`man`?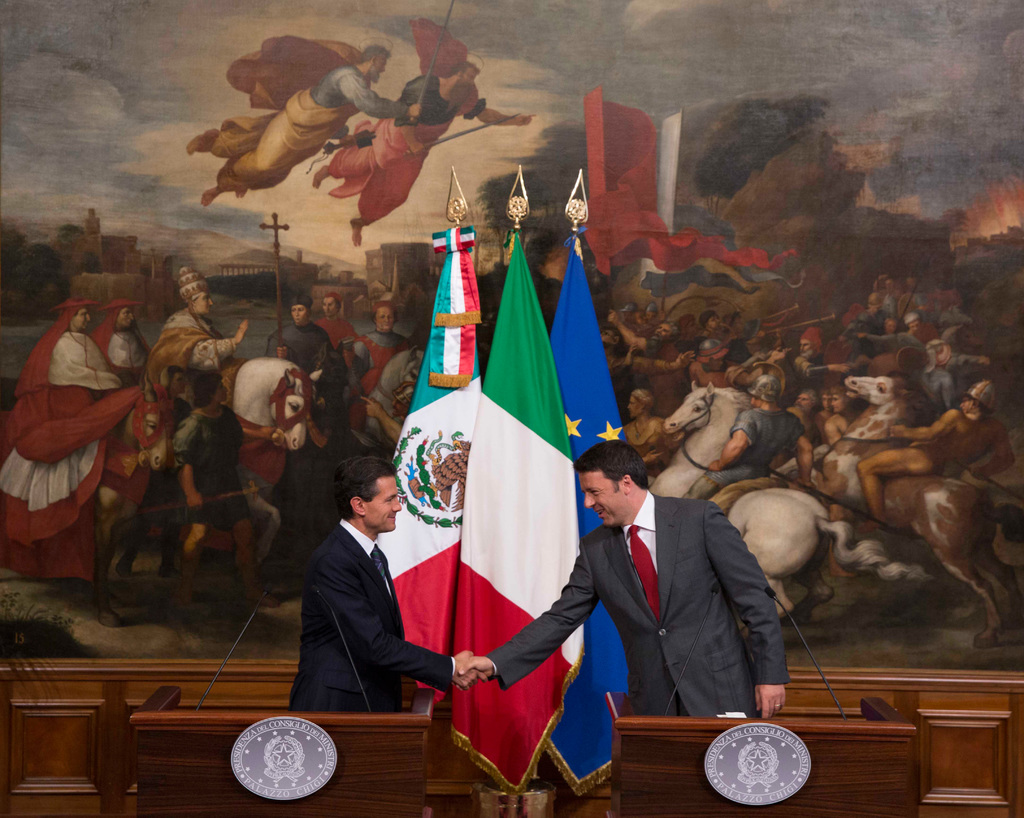
[268,291,333,390]
